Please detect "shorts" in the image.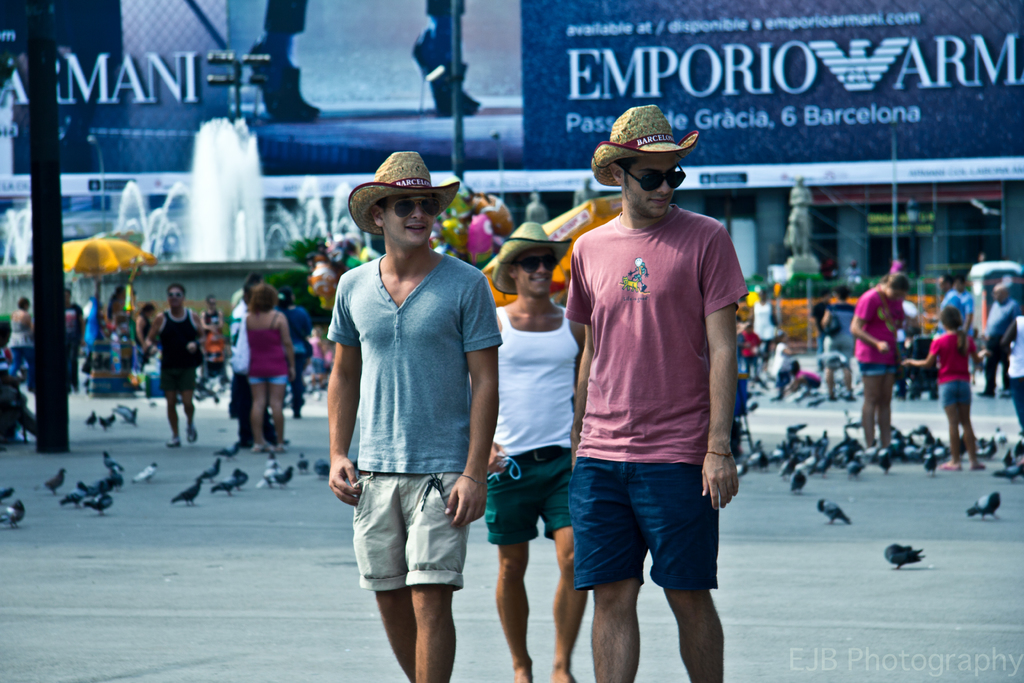
<region>484, 444, 573, 545</region>.
